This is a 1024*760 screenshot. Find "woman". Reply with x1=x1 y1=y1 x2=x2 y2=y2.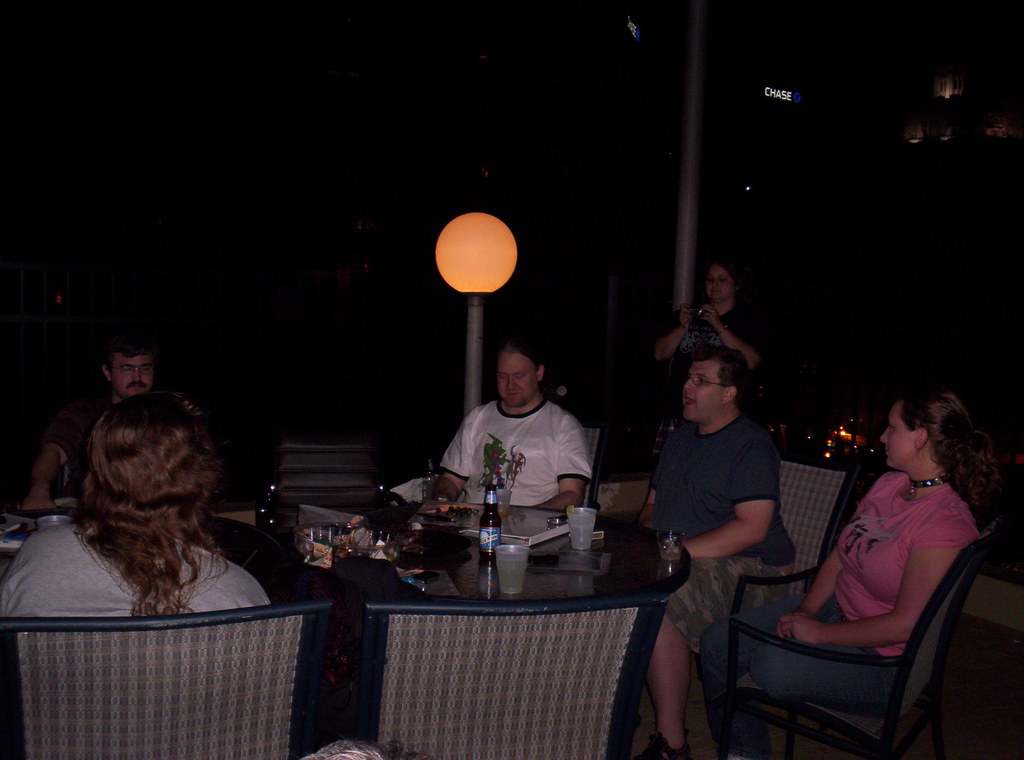
x1=698 y1=386 x2=1005 y2=759.
